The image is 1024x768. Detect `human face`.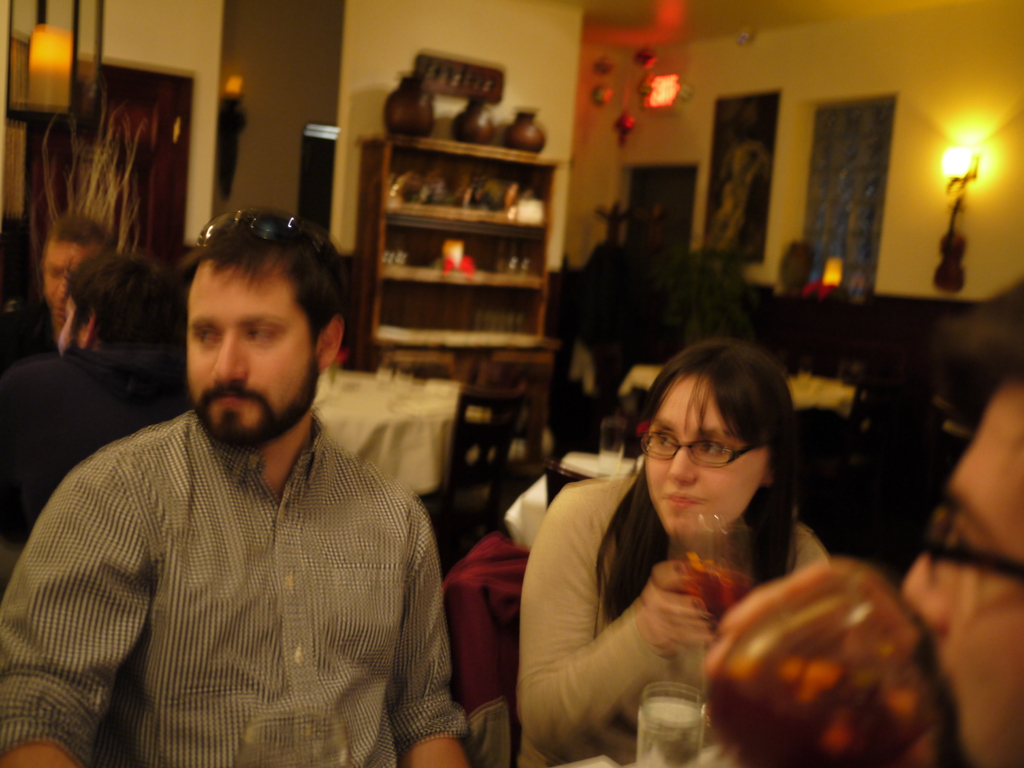
Detection: x1=640, y1=373, x2=769, y2=542.
